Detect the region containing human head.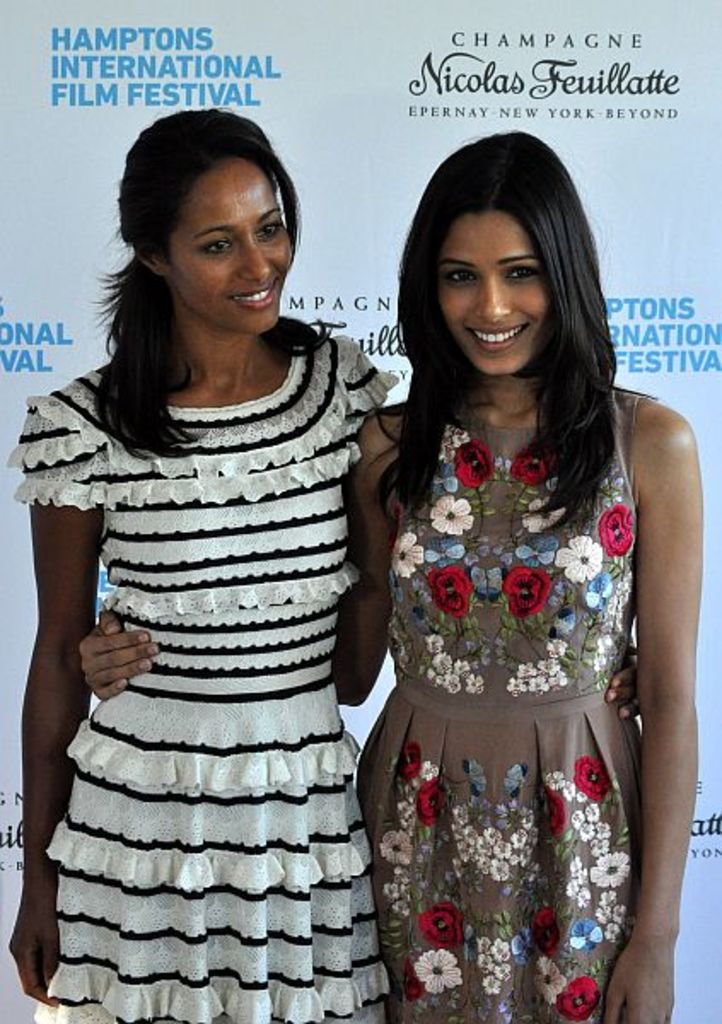
111/114/302/333.
